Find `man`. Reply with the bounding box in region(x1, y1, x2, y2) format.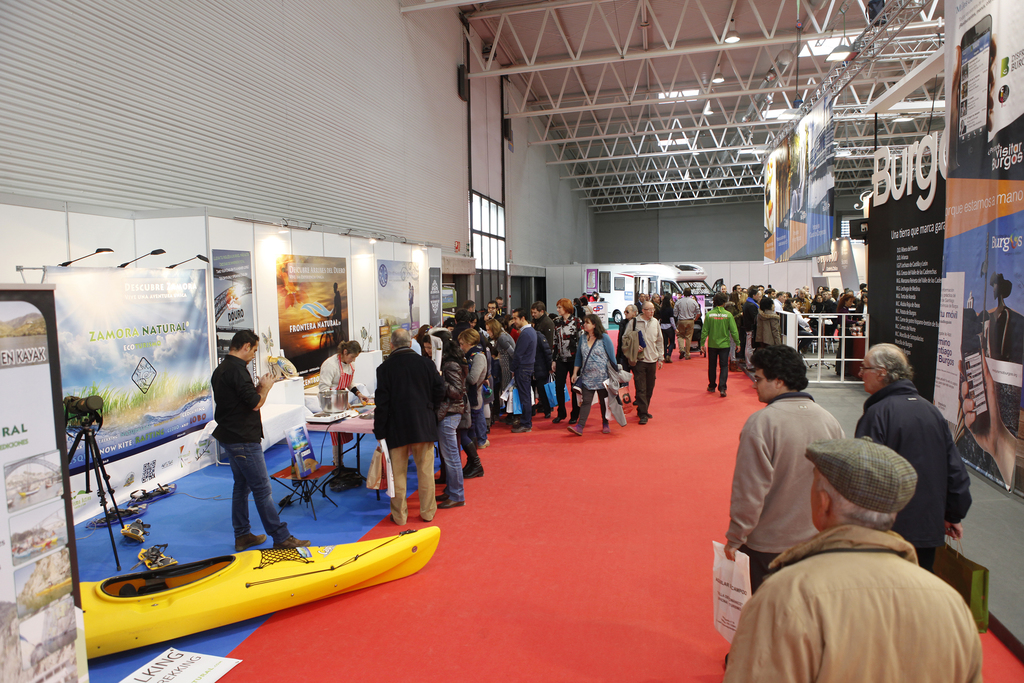
region(213, 329, 311, 548).
